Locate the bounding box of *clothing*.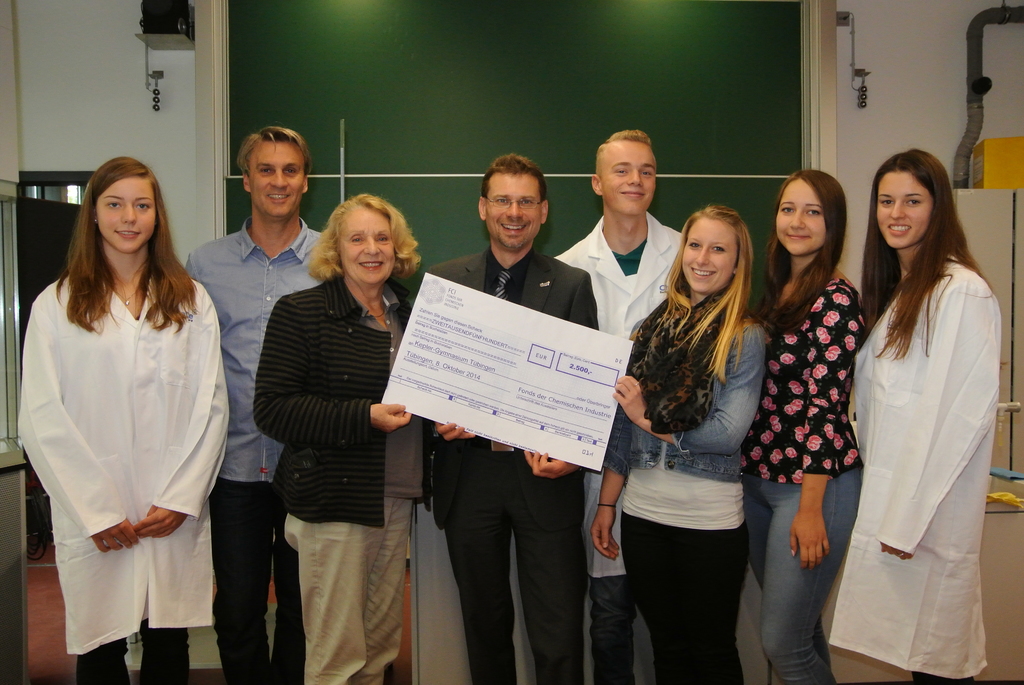
Bounding box: (x1=179, y1=216, x2=338, y2=684).
